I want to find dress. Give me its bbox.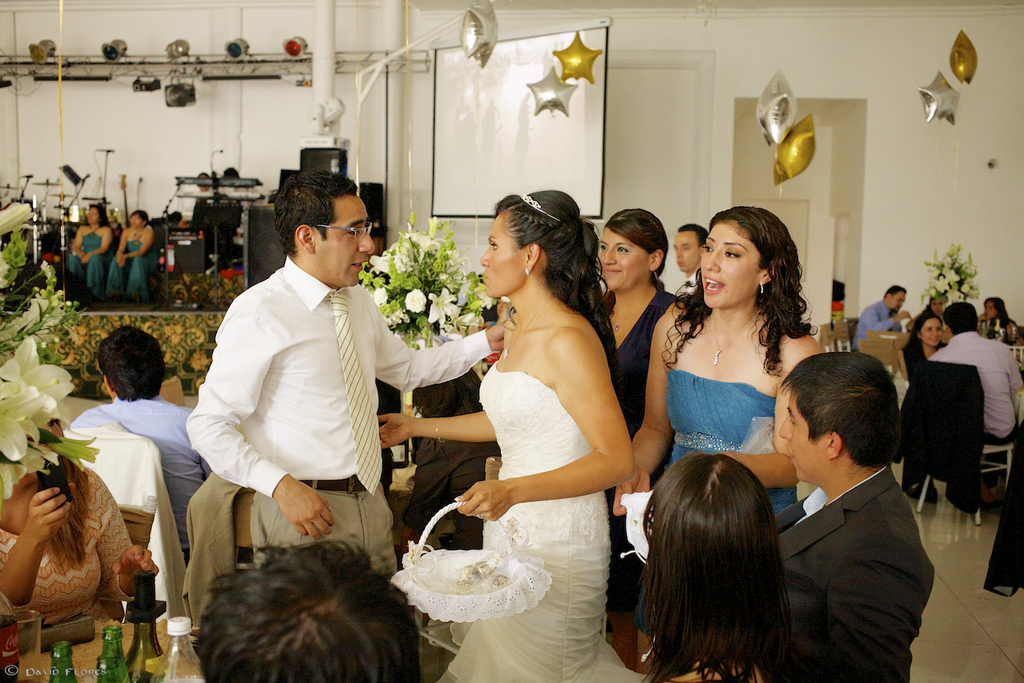
435/363/651/682.
